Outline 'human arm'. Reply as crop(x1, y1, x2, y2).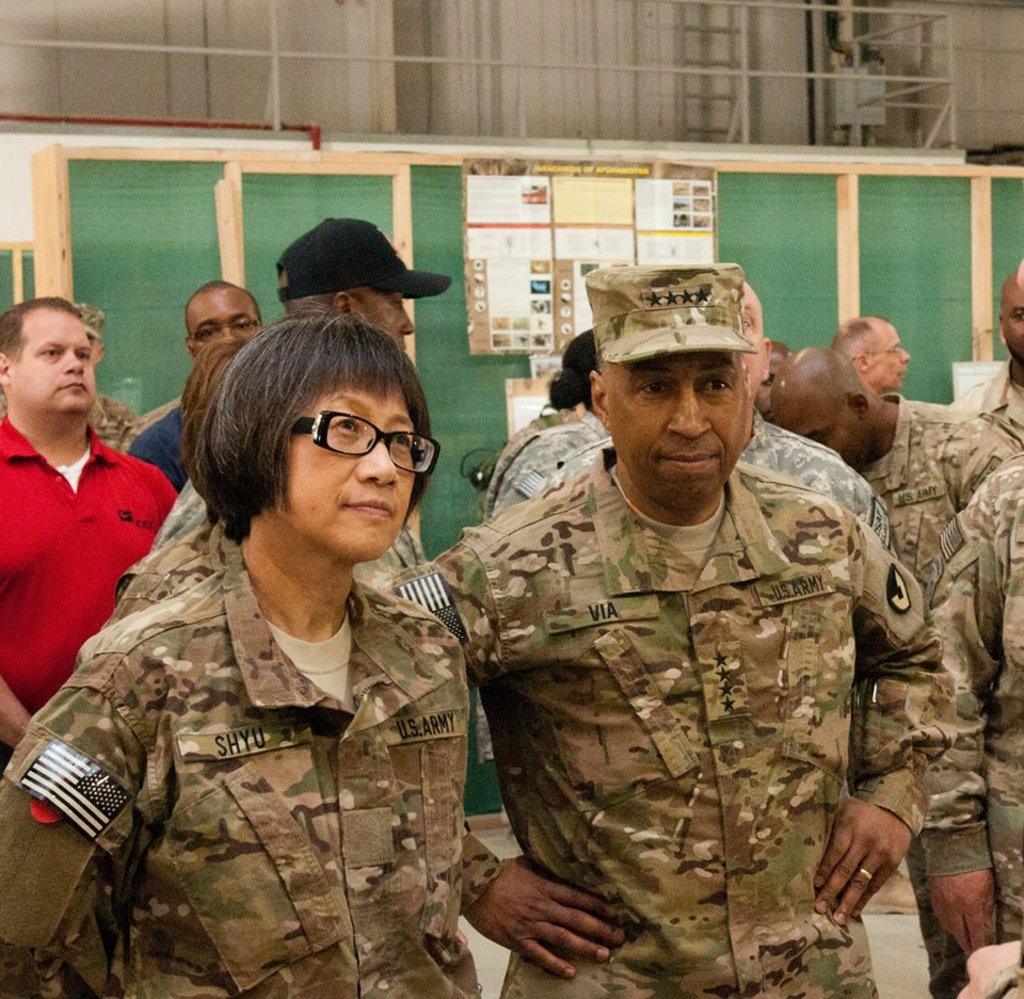
crop(369, 536, 625, 971).
